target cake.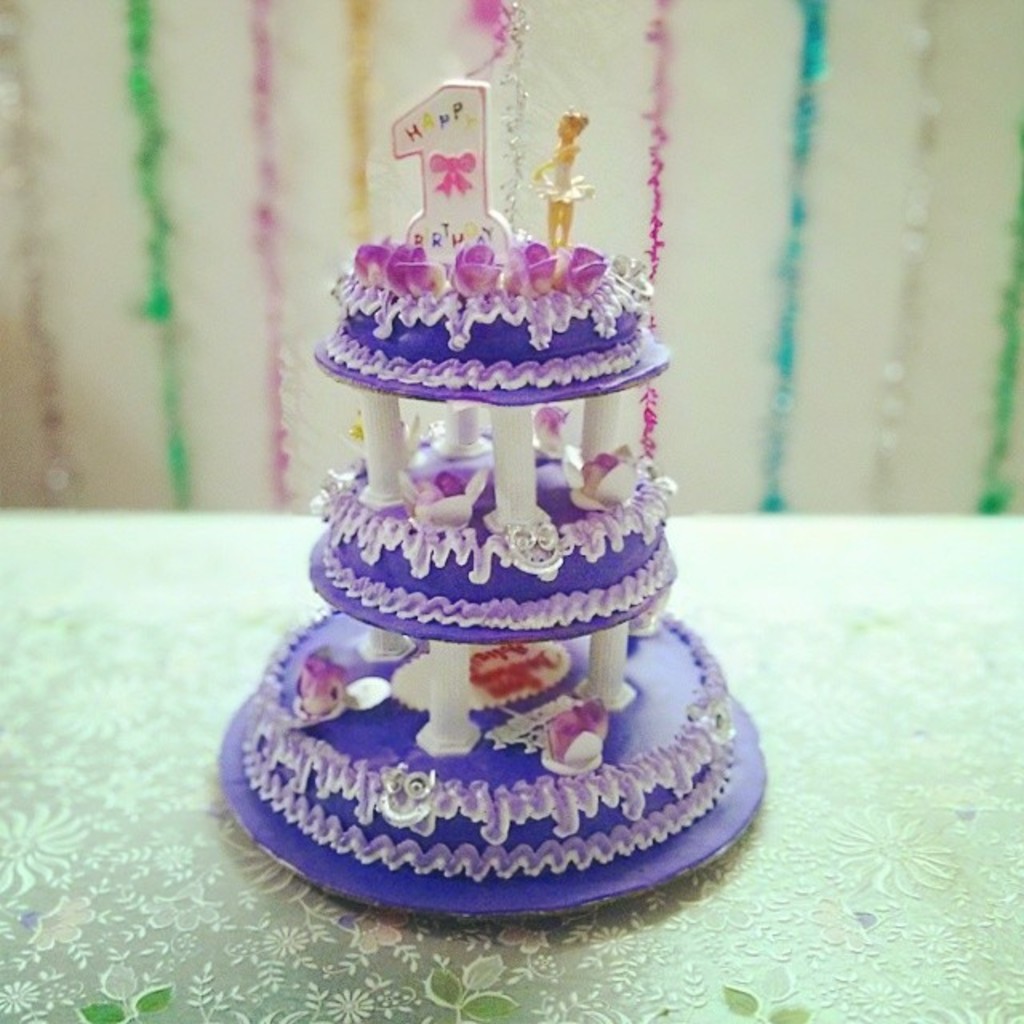
Target region: {"x1": 240, "y1": 232, "x2": 733, "y2": 882}.
